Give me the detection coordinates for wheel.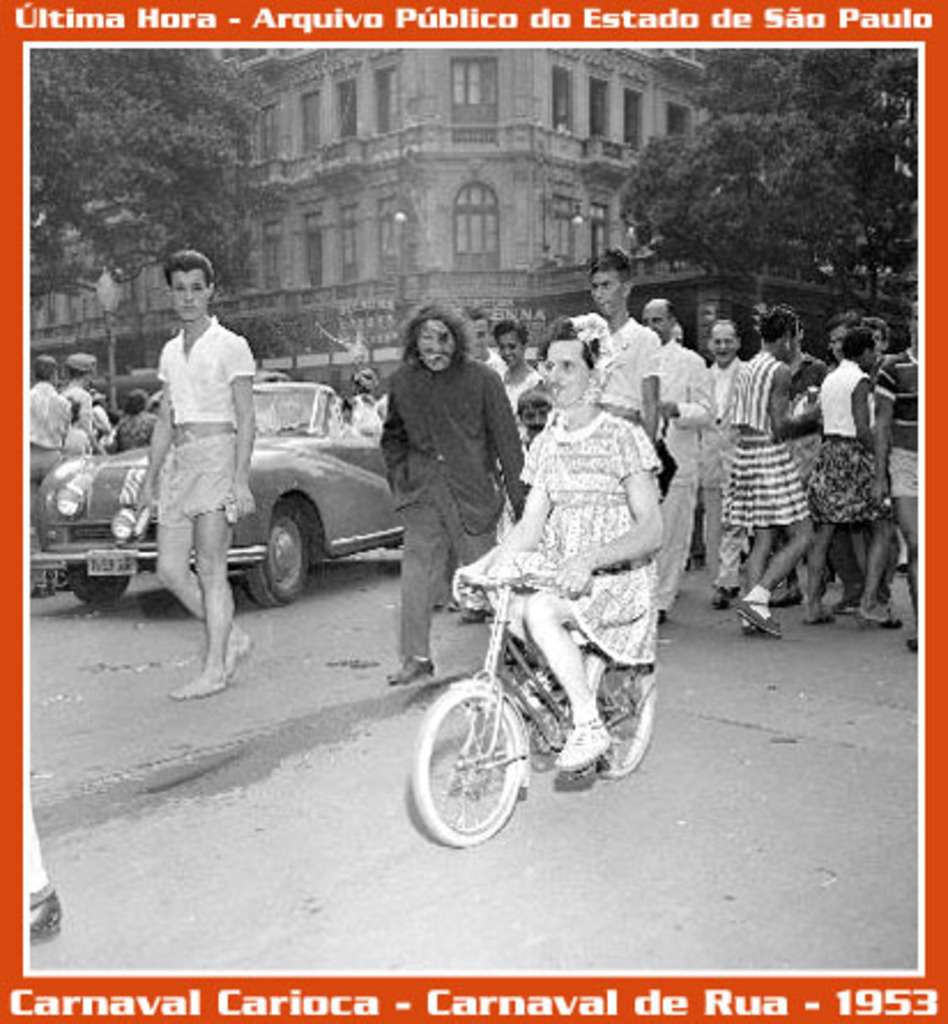
<region>246, 504, 313, 605</region>.
